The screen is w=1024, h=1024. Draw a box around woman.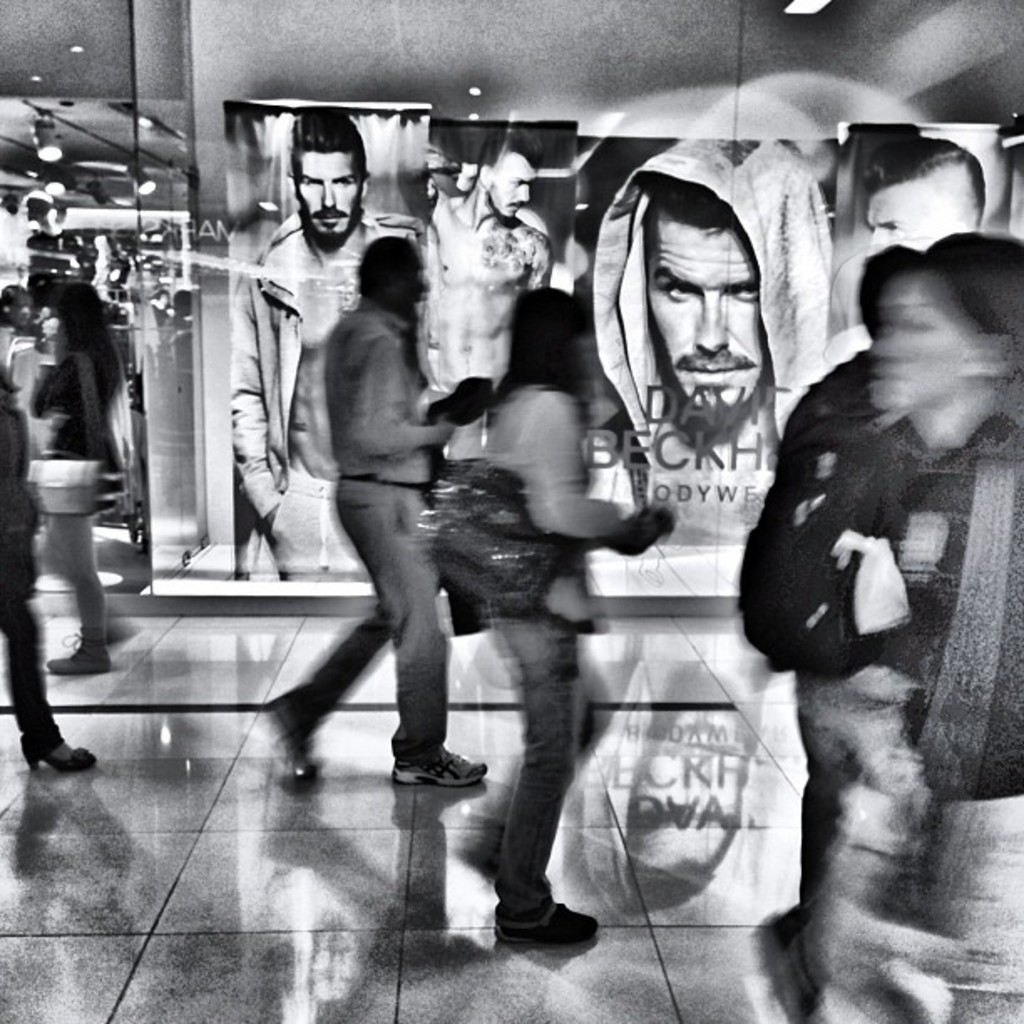
x1=28 y1=274 x2=129 y2=676.
